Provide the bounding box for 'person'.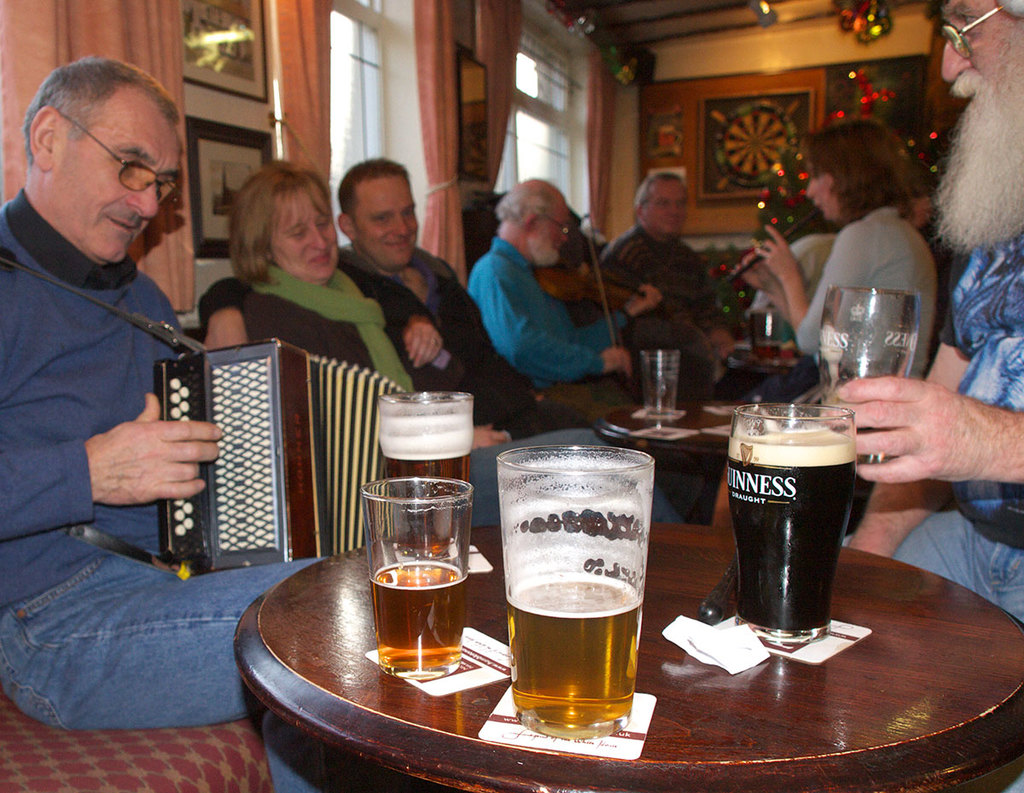
735 118 939 384.
